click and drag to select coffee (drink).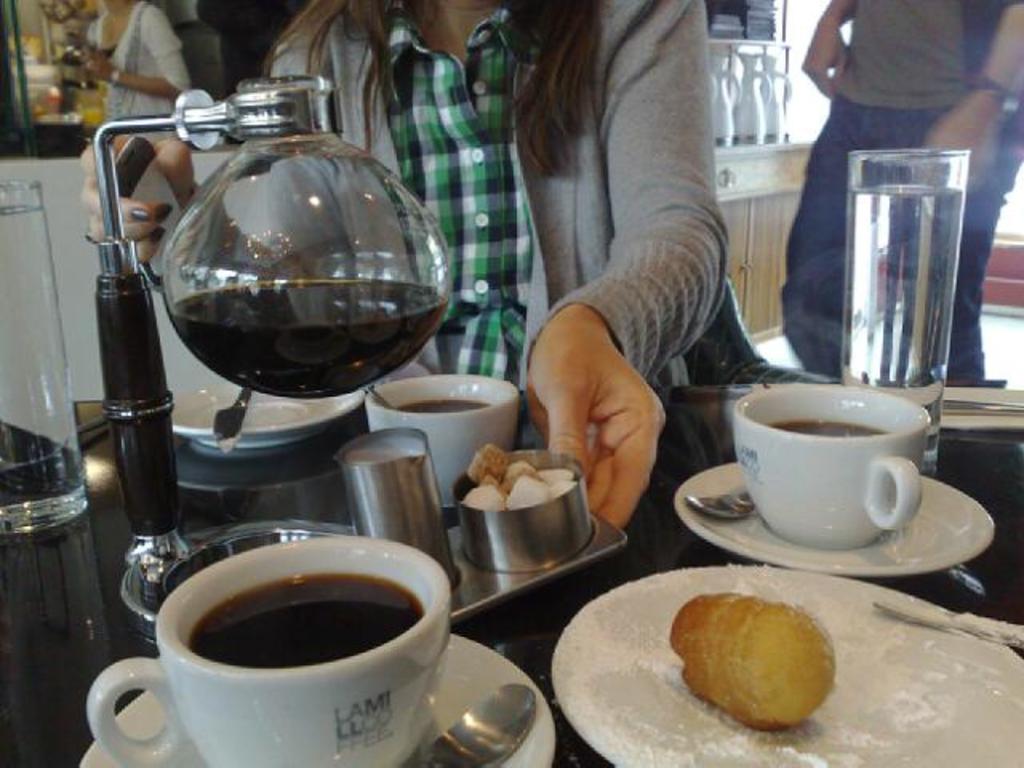
Selection: [x1=379, y1=390, x2=491, y2=421].
